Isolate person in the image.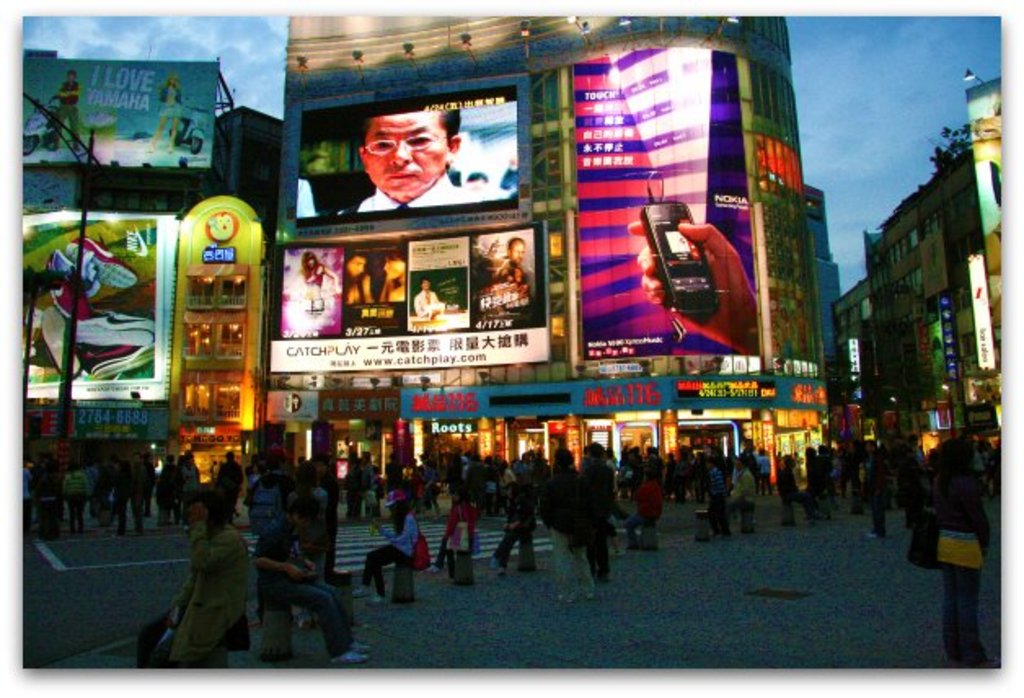
Isolated region: bbox=(248, 444, 294, 626).
